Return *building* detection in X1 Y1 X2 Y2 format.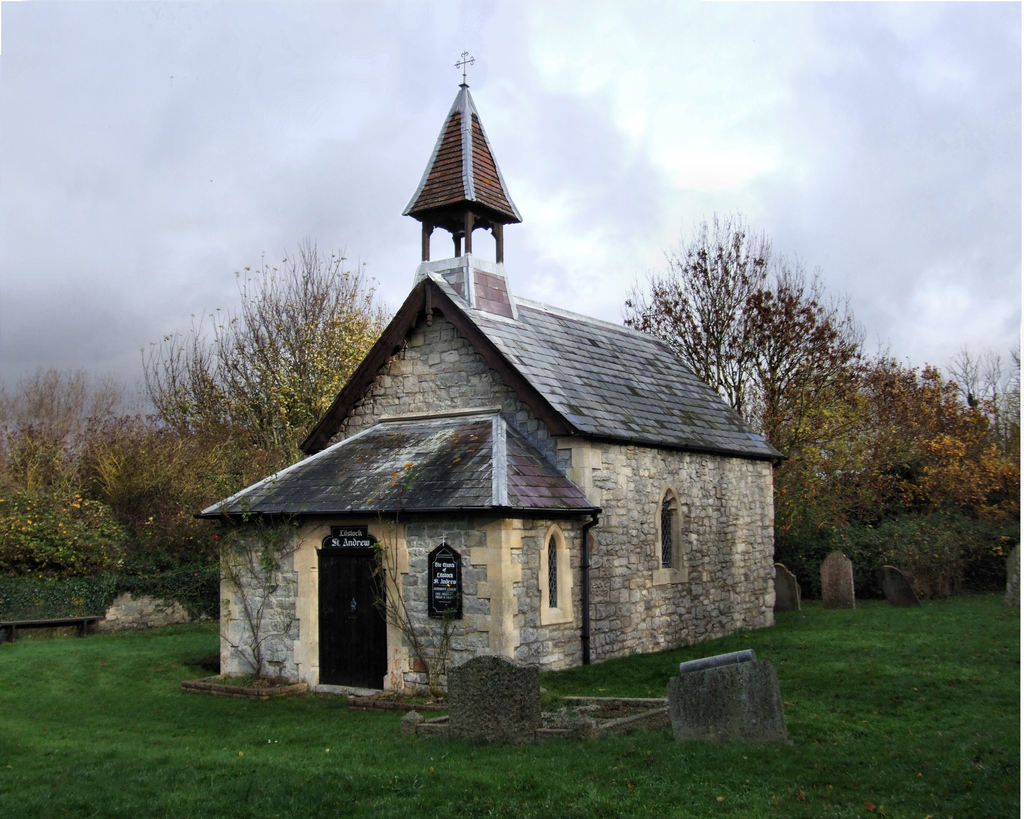
196 49 787 701.
